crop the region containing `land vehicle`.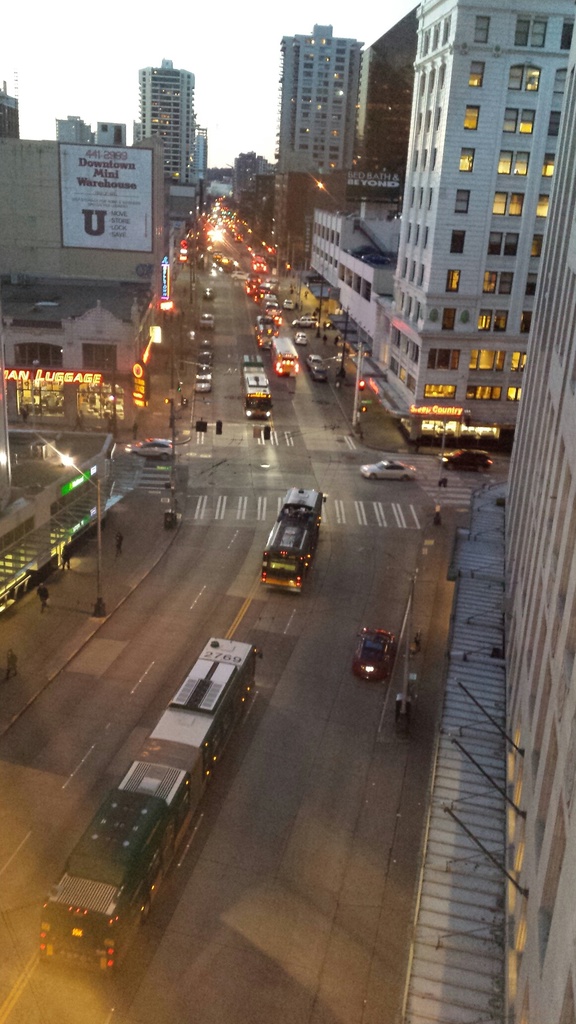
Crop region: [239, 356, 272, 419].
